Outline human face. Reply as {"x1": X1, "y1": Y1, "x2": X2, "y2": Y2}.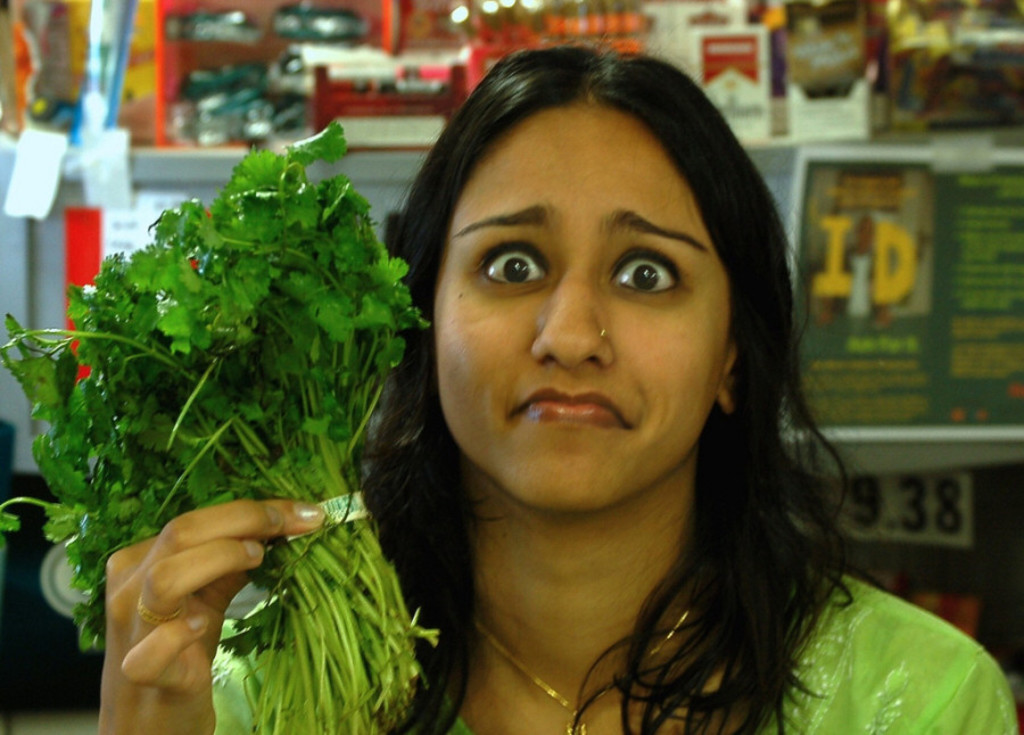
{"x1": 440, "y1": 90, "x2": 720, "y2": 514}.
